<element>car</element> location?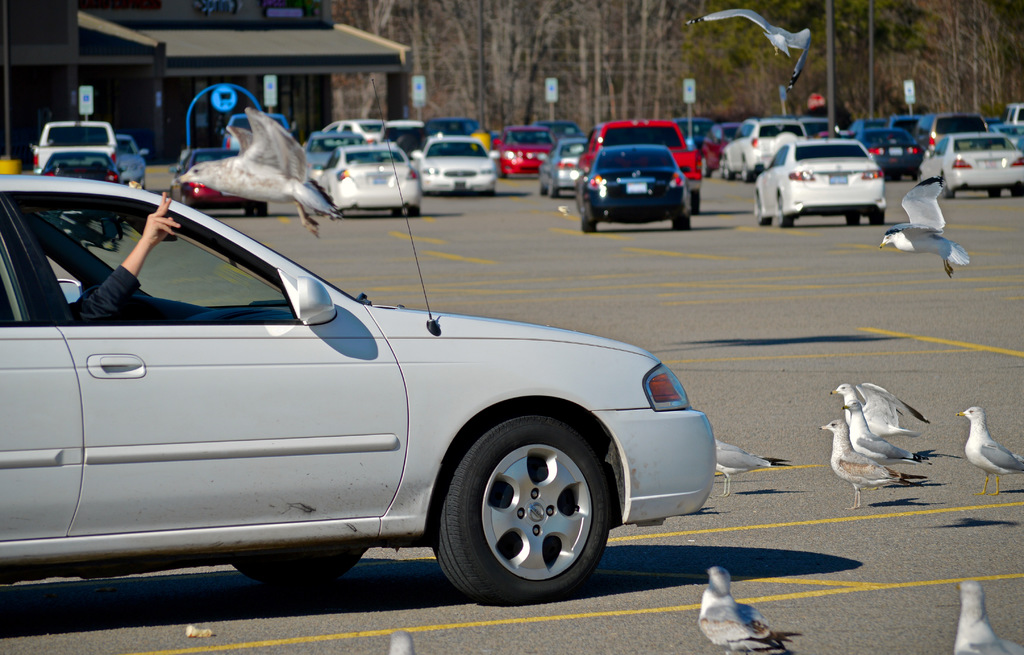
box(715, 117, 808, 184)
